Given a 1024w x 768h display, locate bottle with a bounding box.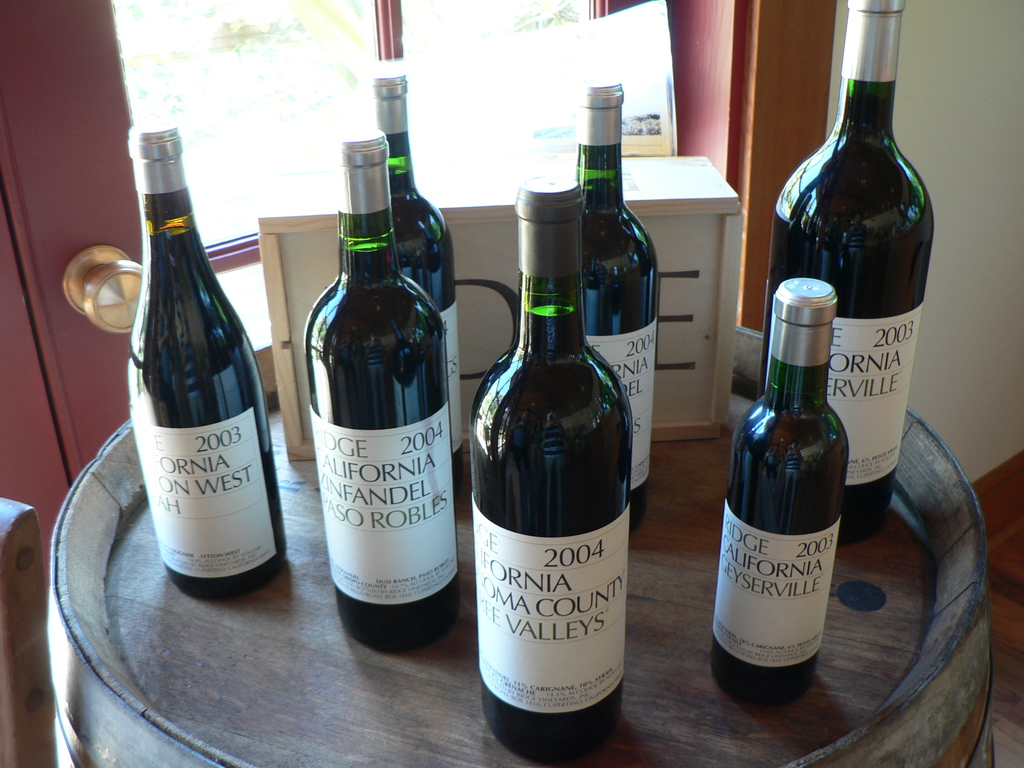
Located: {"left": 572, "top": 67, "right": 663, "bottom": 524}.
